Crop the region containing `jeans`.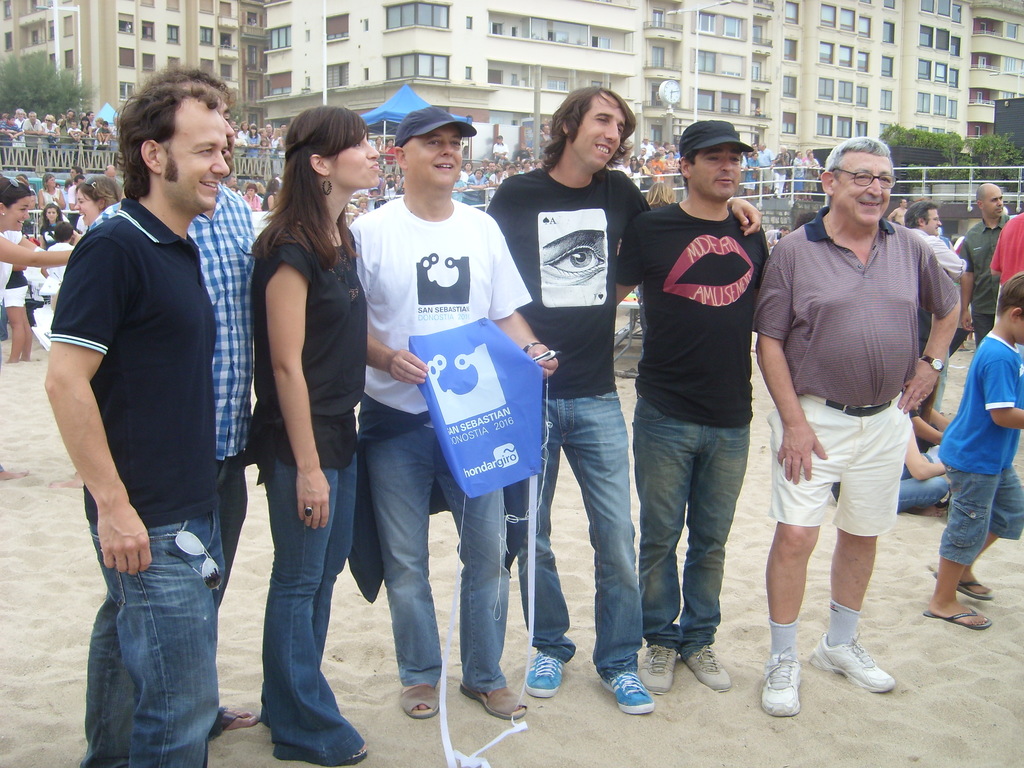
Crop region: bbox(516, 392, 638, 664).
